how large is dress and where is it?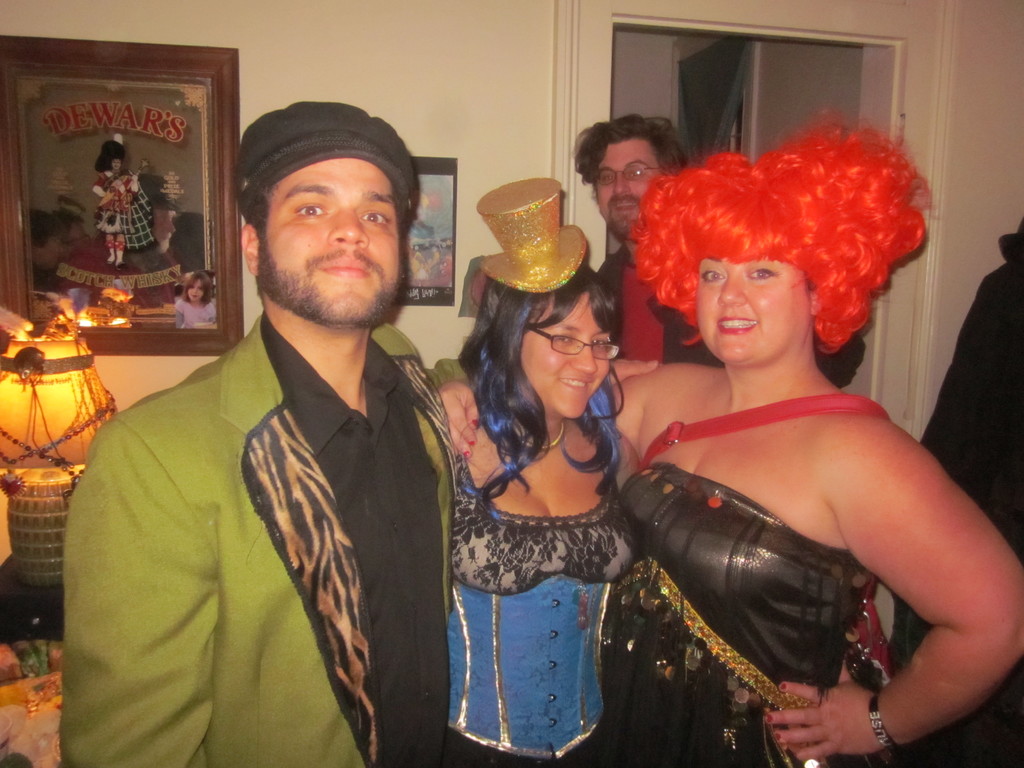
Bounding box: (622, 466, 872, 767).
